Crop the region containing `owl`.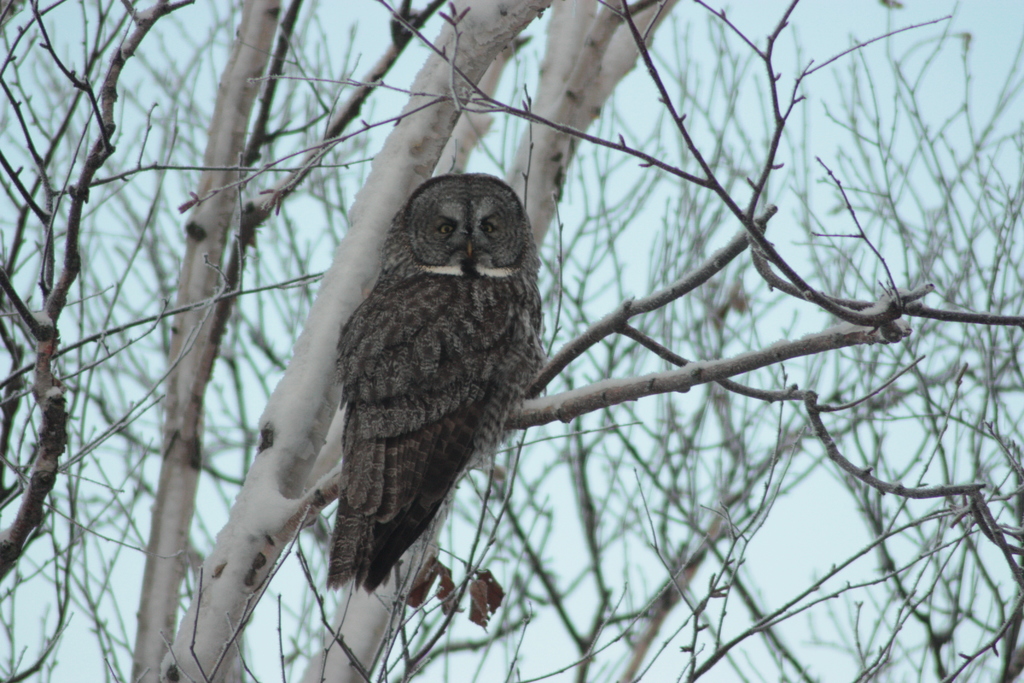
Crop region: <box>298,169,553,614</box>.
